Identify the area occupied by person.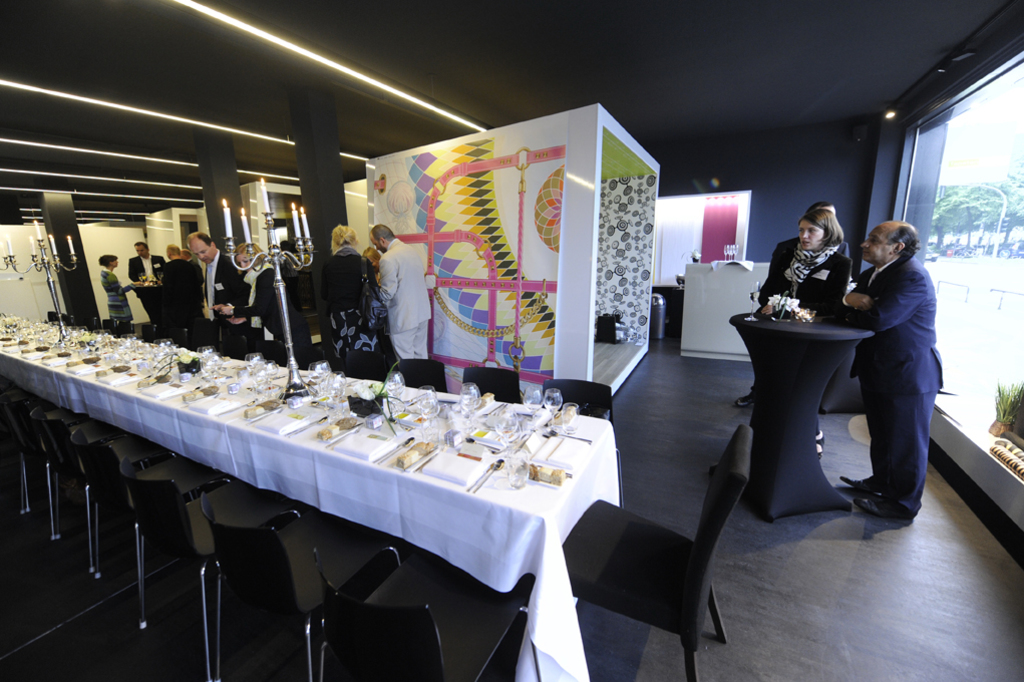
Area: (left=824, top=192, right=950, bottom=536).
